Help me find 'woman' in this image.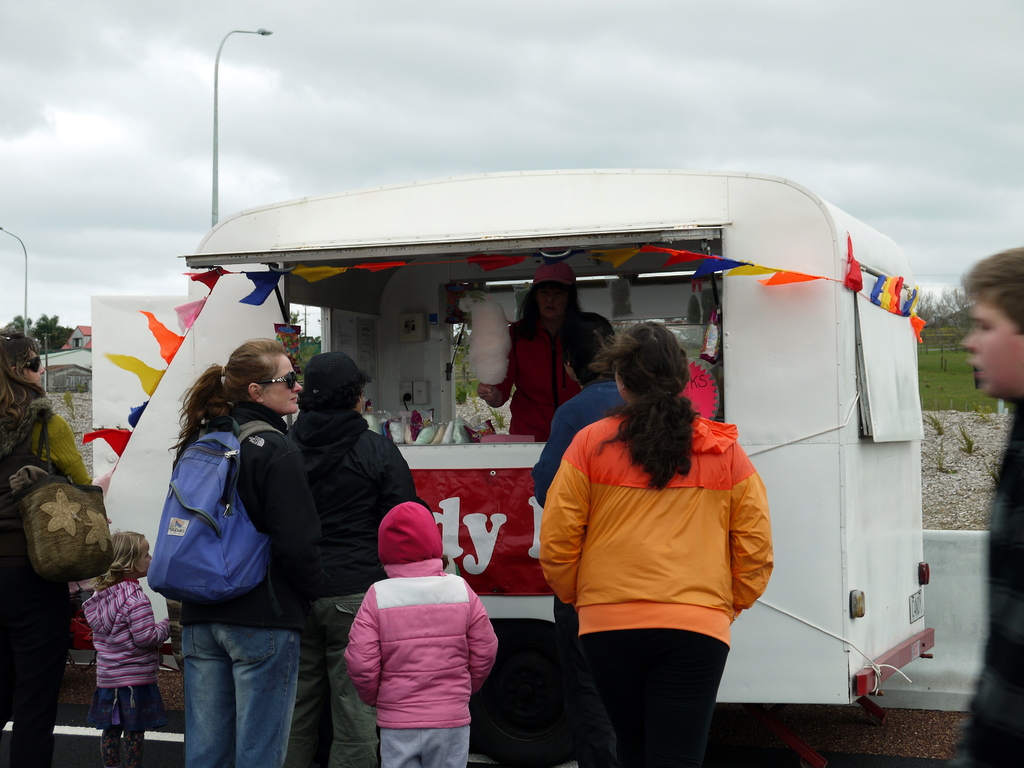
Found it: 520/323/772/765.
